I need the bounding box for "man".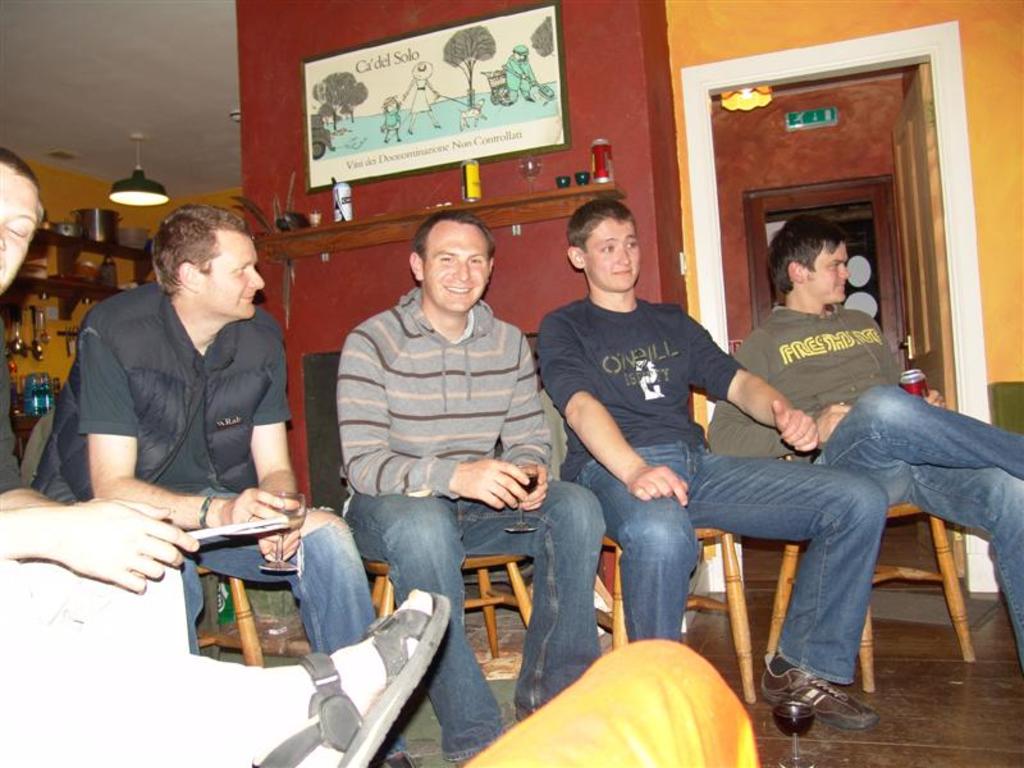
Here it is: bbox=[36, 205, 413, 767].
